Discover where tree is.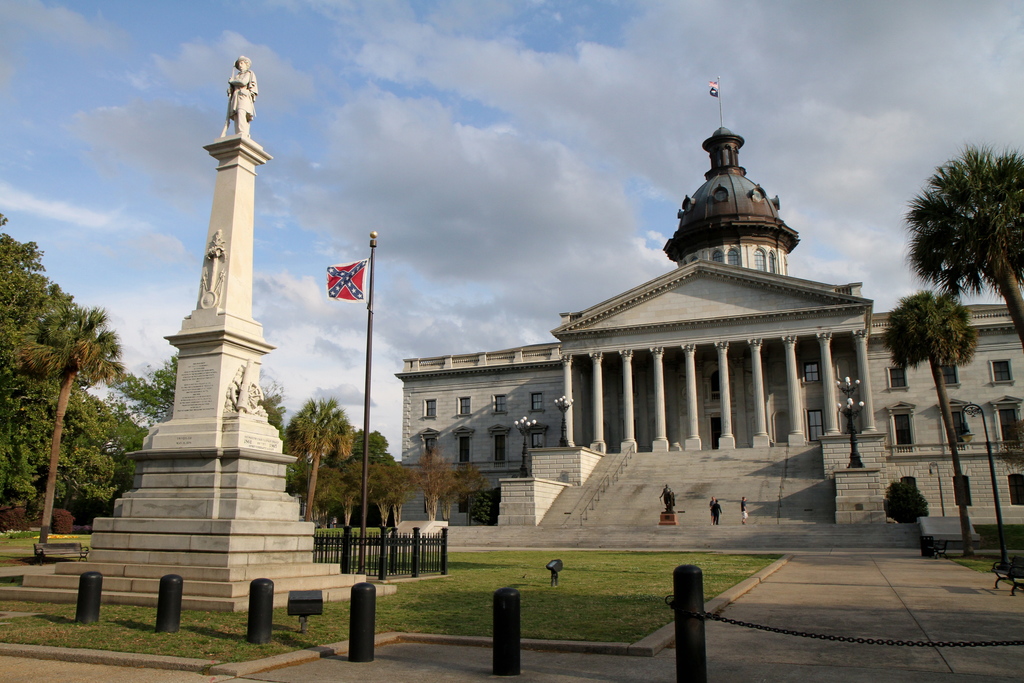
Discovered at (x1=1, y1=305, x2=134, y2=525).
